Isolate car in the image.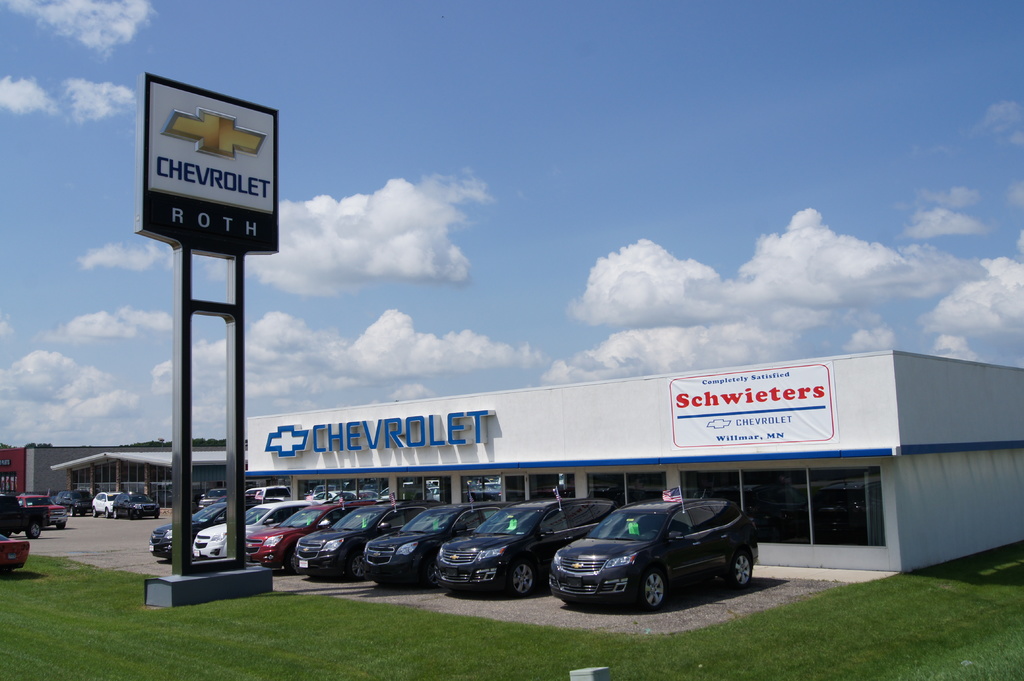
Isolated region: bbox(92, 489, 115, 518).
